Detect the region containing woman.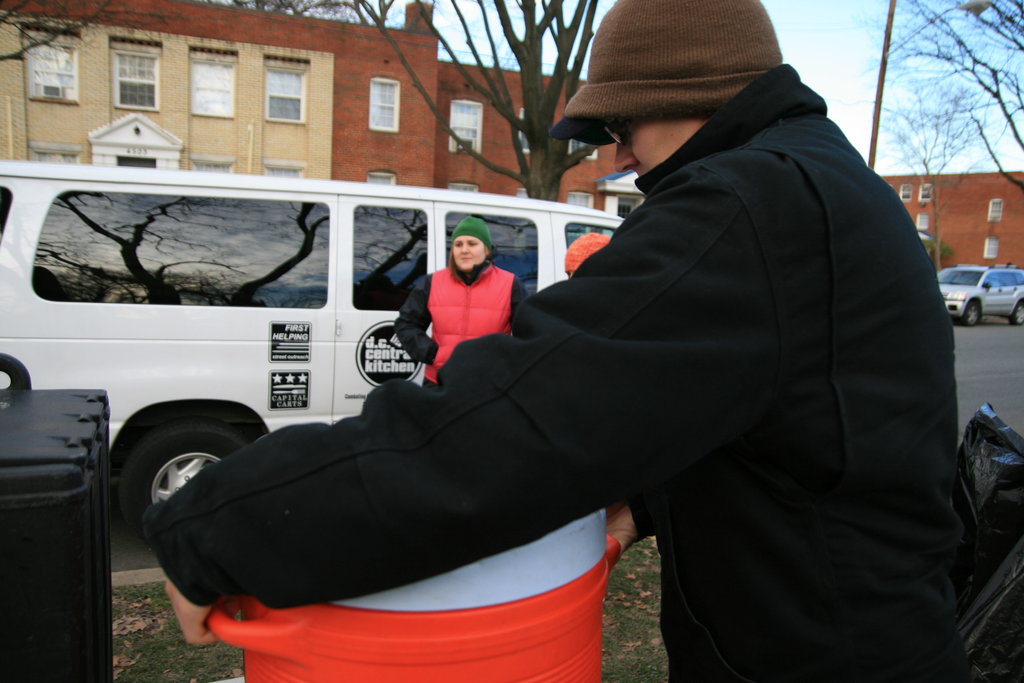
box(395, 235, 529, 390).
